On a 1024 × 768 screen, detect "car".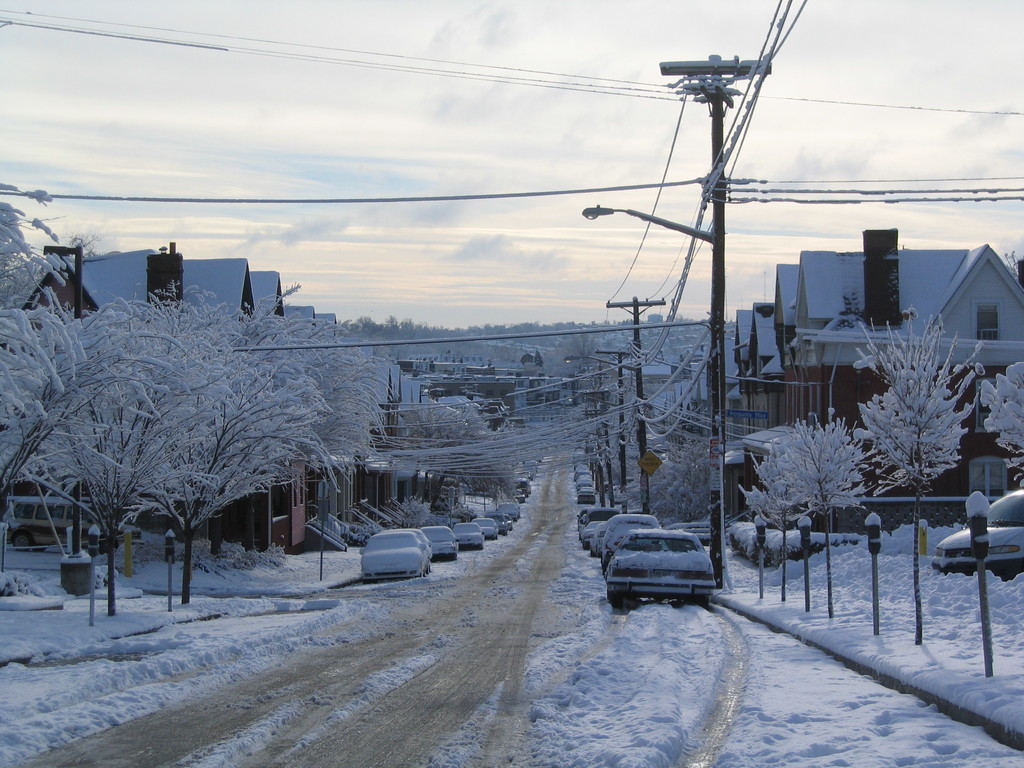
{"x1": 1, "y1": 497, "x2": 145, "y2": 556}.
